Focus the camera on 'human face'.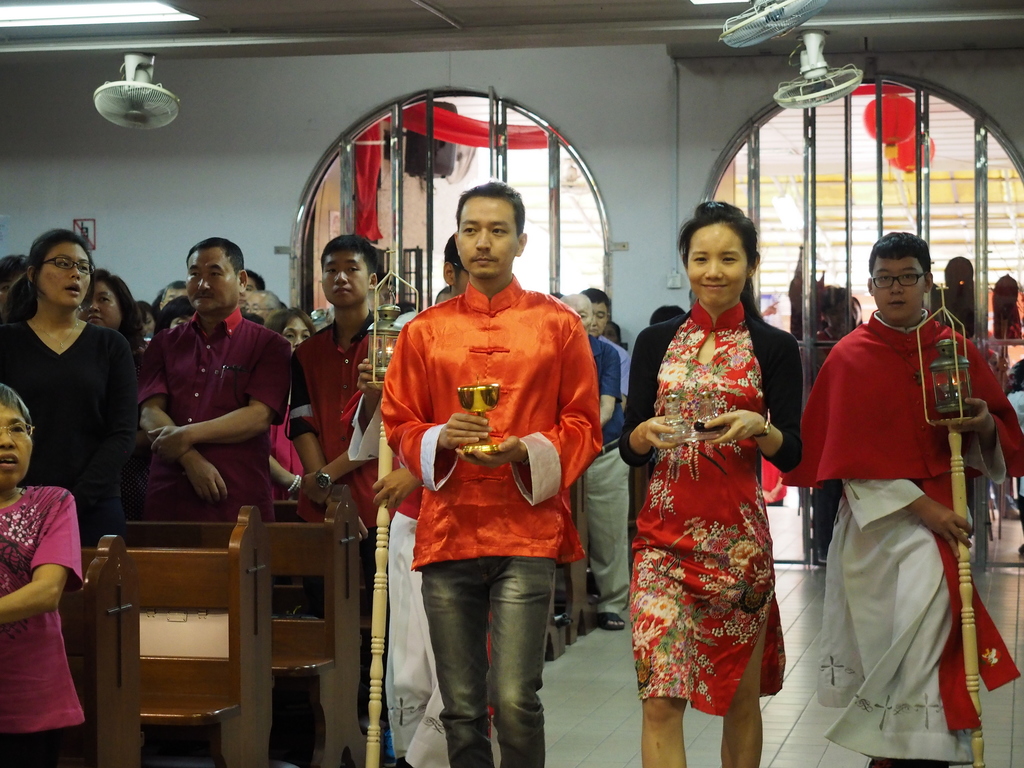
Focus region: [276,322,308,355].
